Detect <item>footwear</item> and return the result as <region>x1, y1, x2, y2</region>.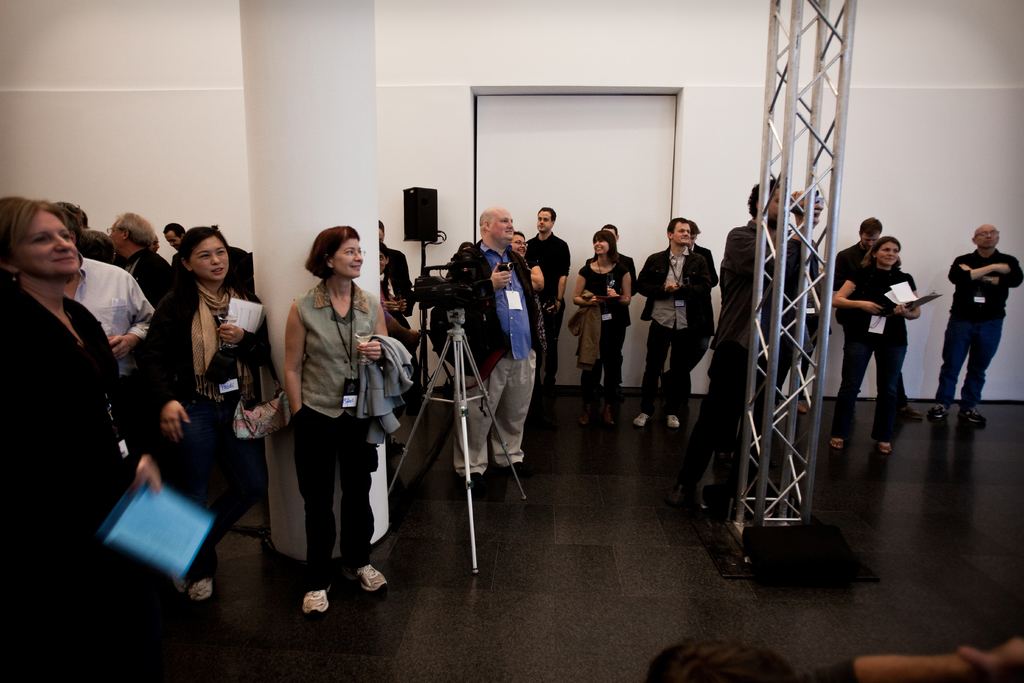
<region>835, 441, 844, 450</region>.
